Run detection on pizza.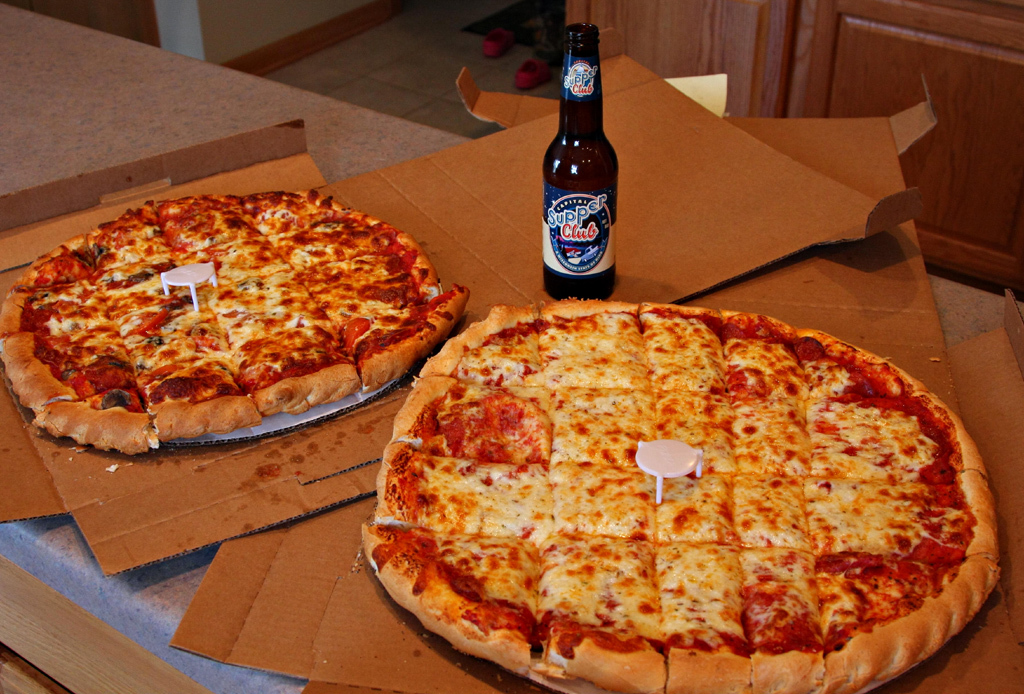
Result: BBox(0, 189, 477, 456).
